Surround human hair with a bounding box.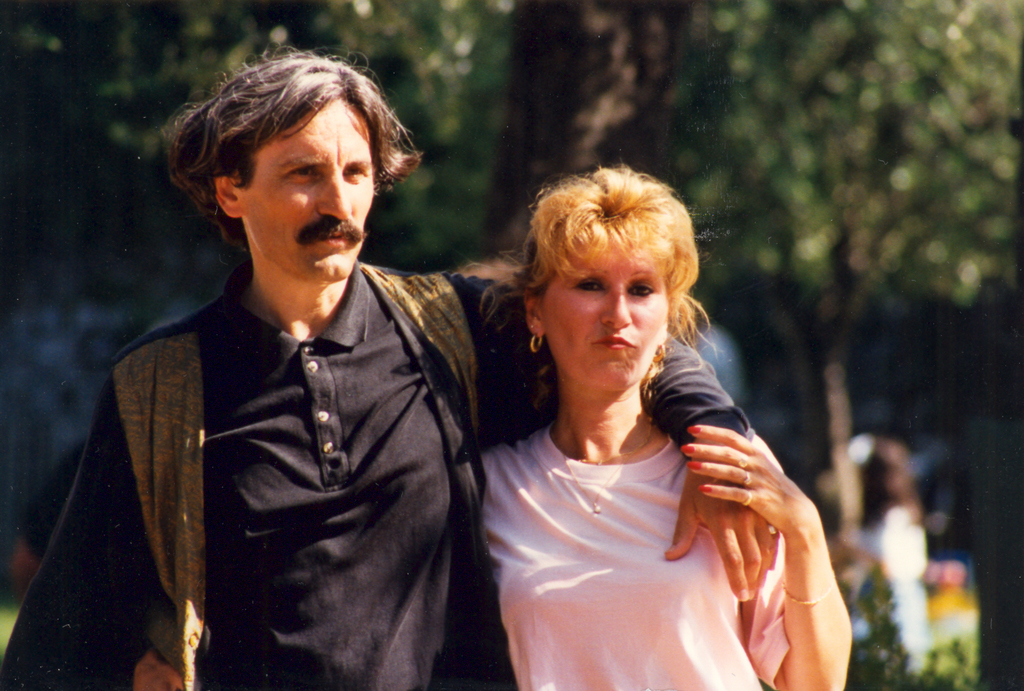
detection(499, 160, 706, 356).
